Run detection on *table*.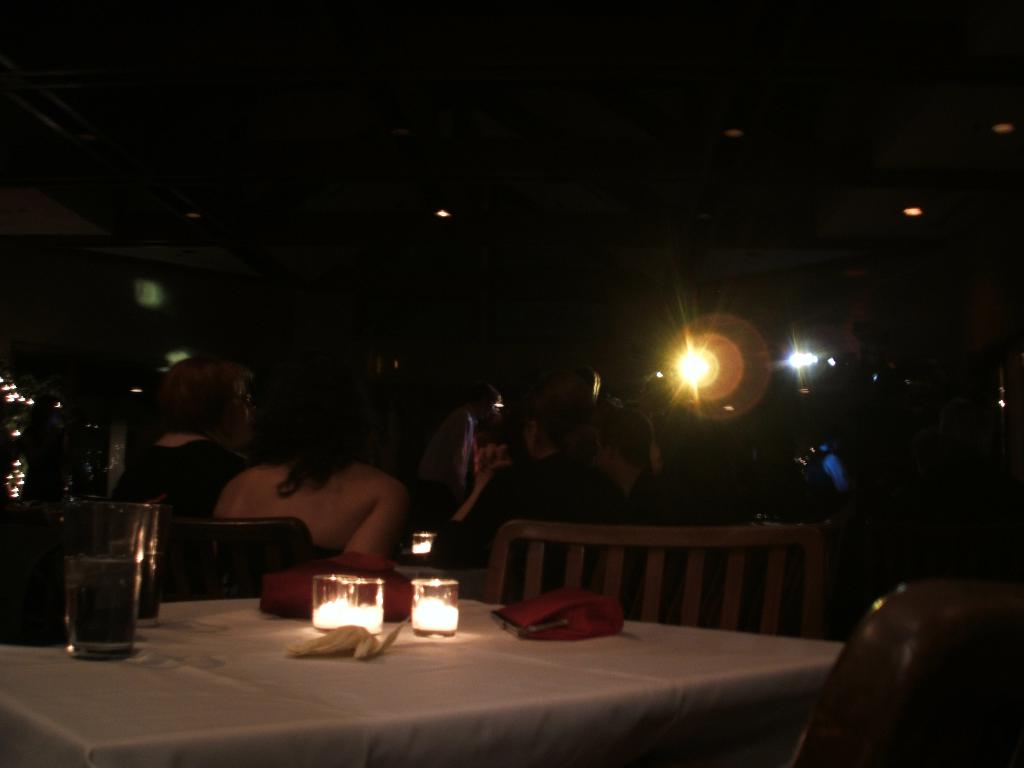
Result: (left=0, top=575, right=849, bottom=767).
